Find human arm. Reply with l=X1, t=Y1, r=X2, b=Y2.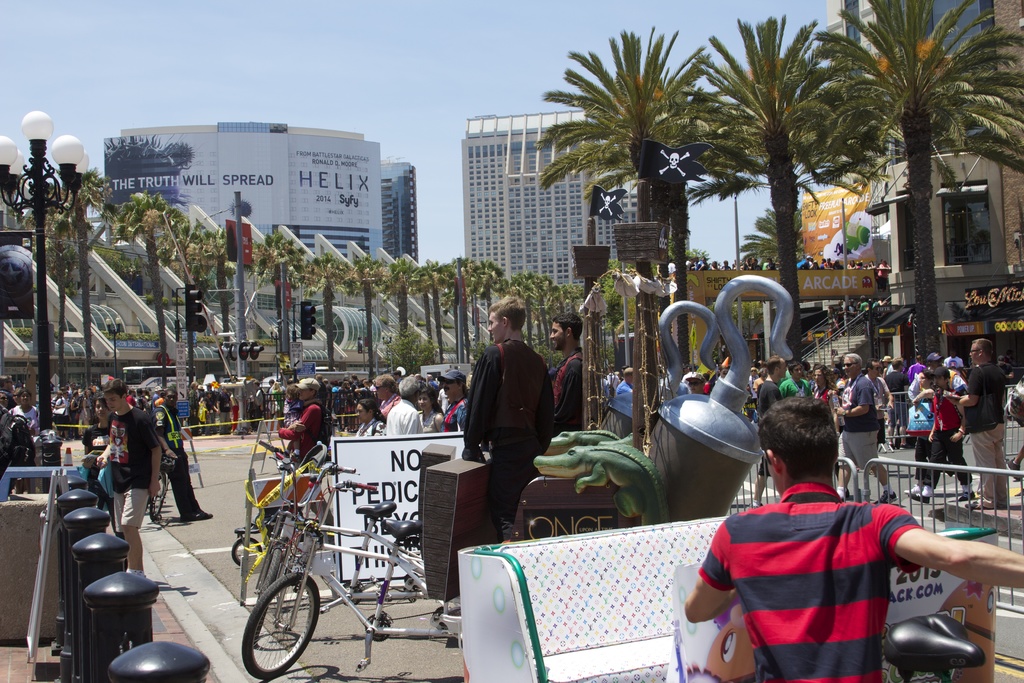
l=142, t=409, r=166, b=499.
